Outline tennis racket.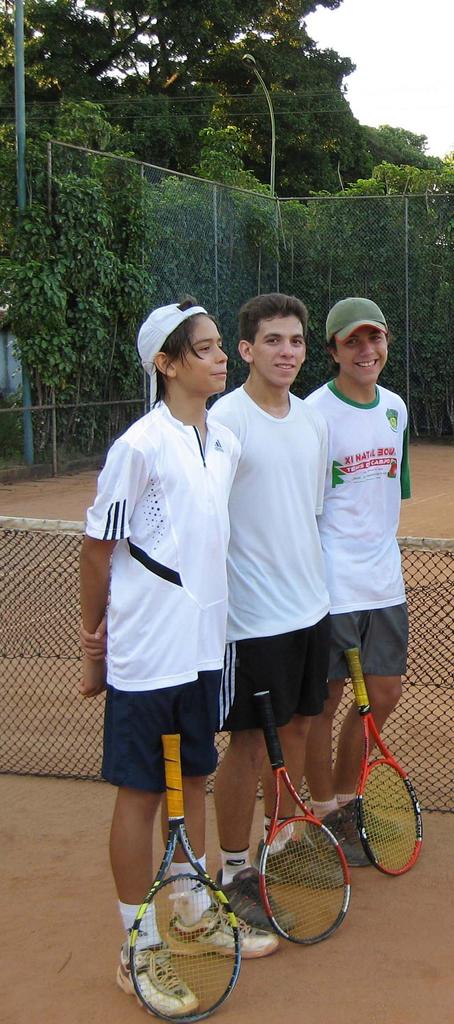
Outline: pyautogui.locateOnScreen(126, 732, 240, 1023).
